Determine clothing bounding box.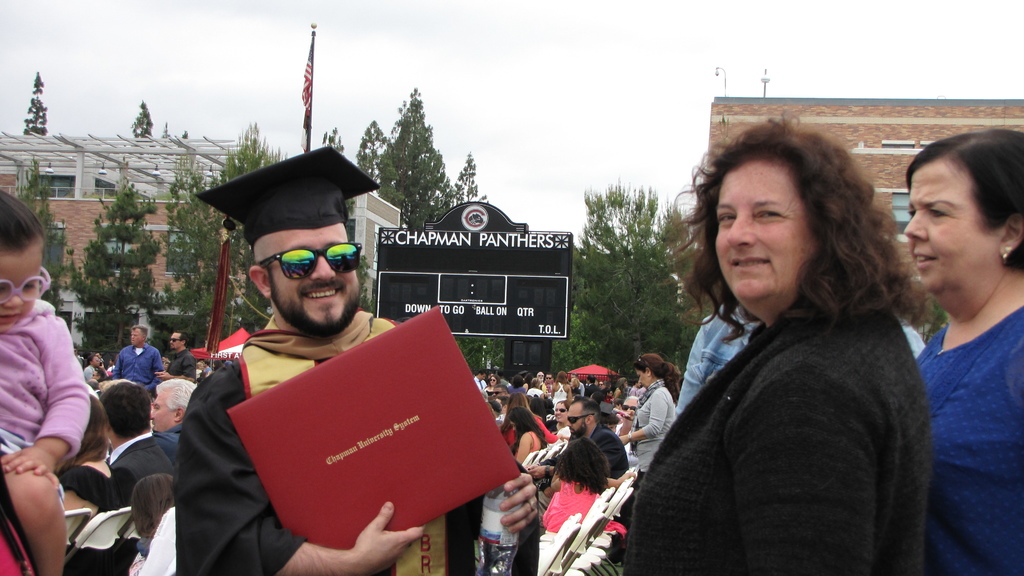
Determined: x1=90 y1=416 x2=181 y2=550.
